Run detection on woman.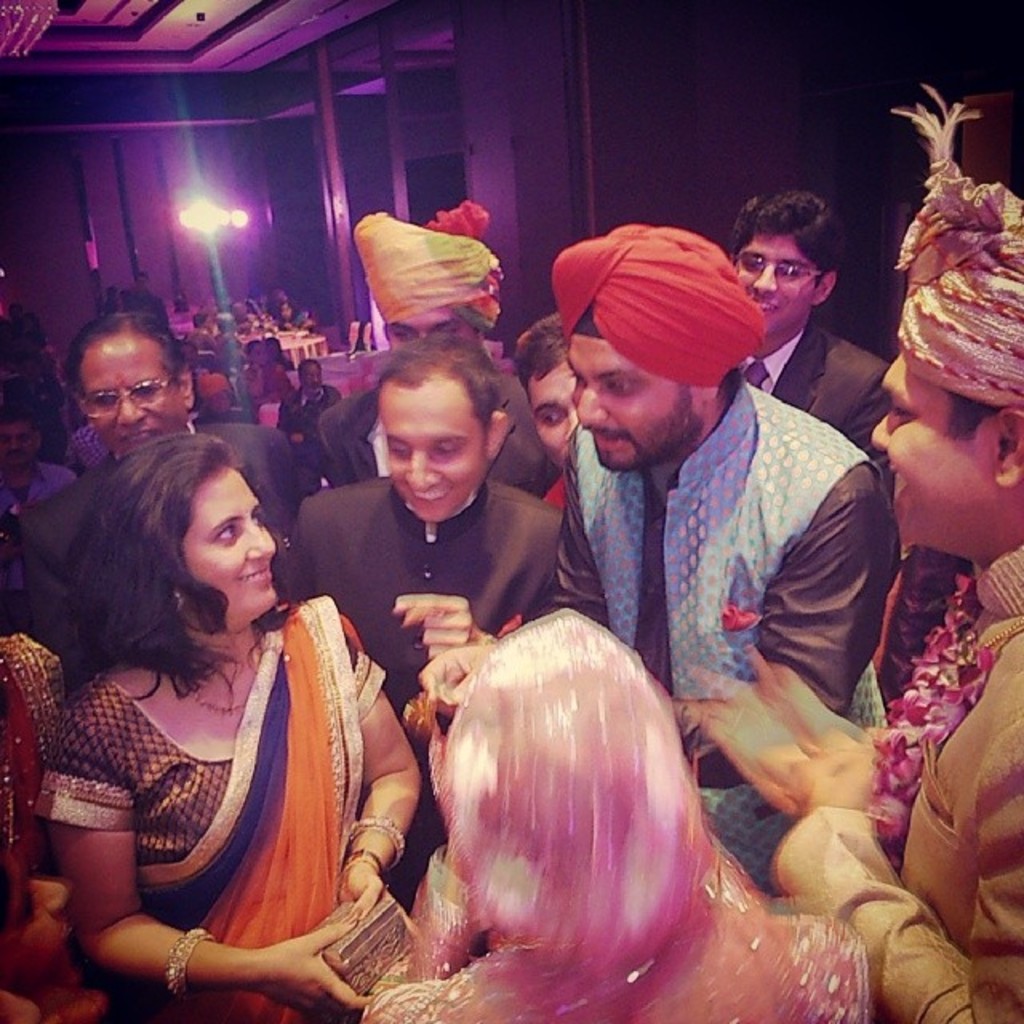
Result: bbox=[248, 341, 299, 410].
